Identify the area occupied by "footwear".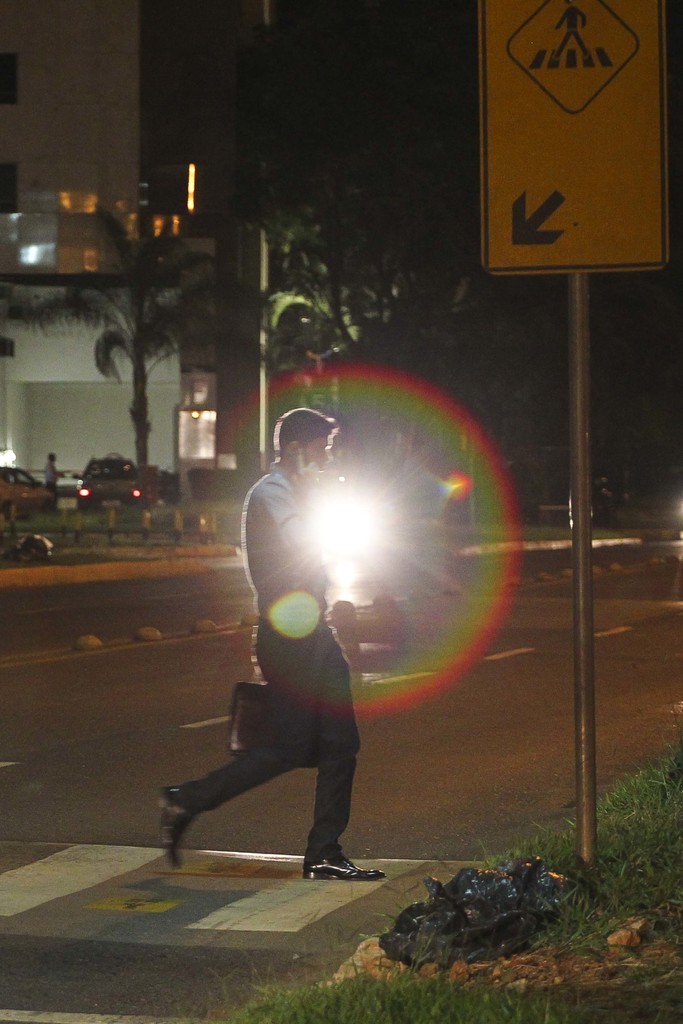
Area: 278 839 379 891.
